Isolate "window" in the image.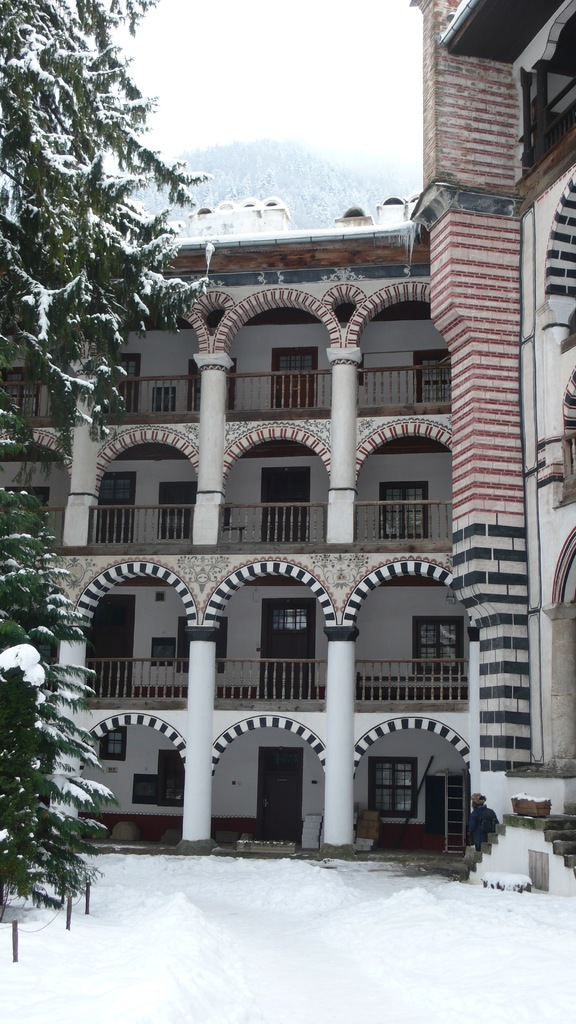
Isolated region: pyautogui.locateOnScreen(152, 481, 198, 538).
